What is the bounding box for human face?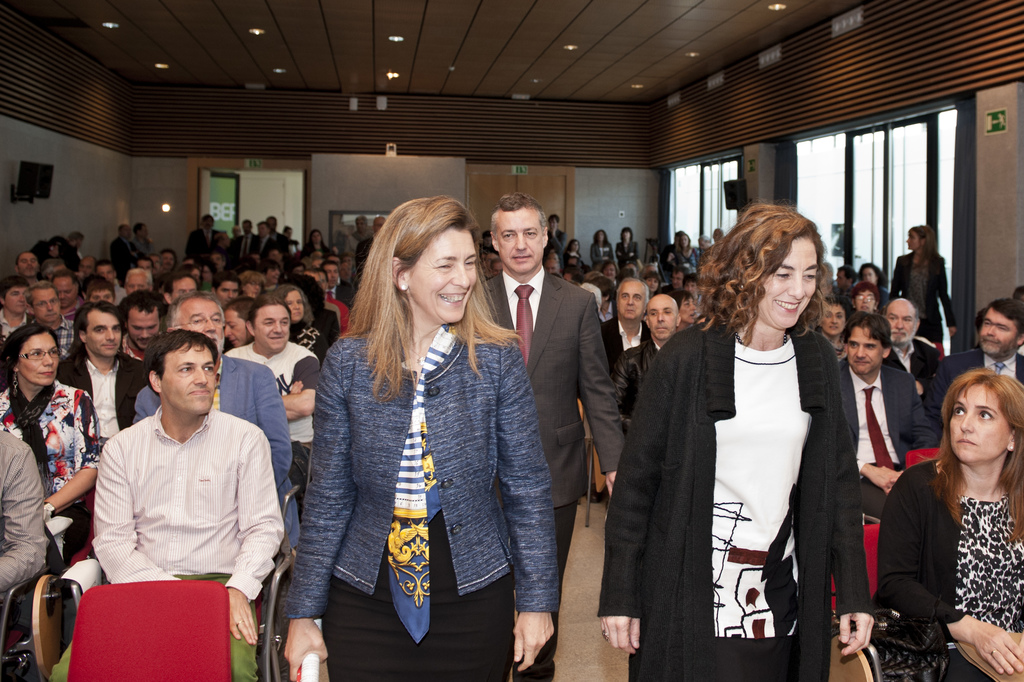
648/296/677/337.
